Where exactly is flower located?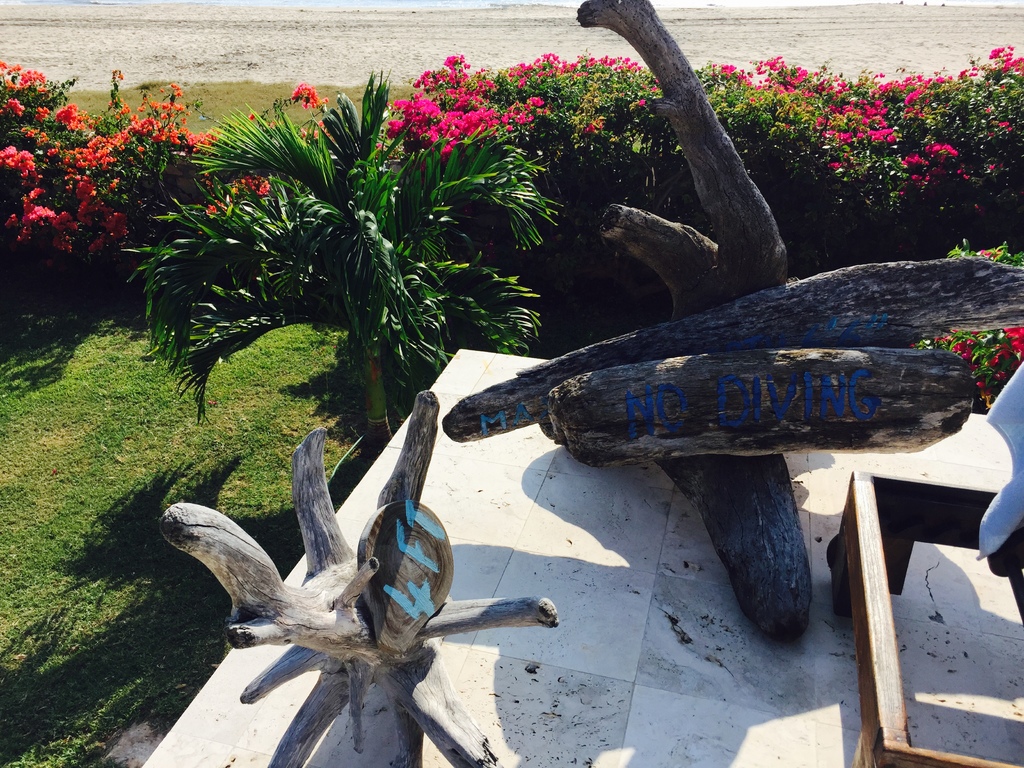
Its bounding box is x1=243 y1=110 x2=255 y2=121.
